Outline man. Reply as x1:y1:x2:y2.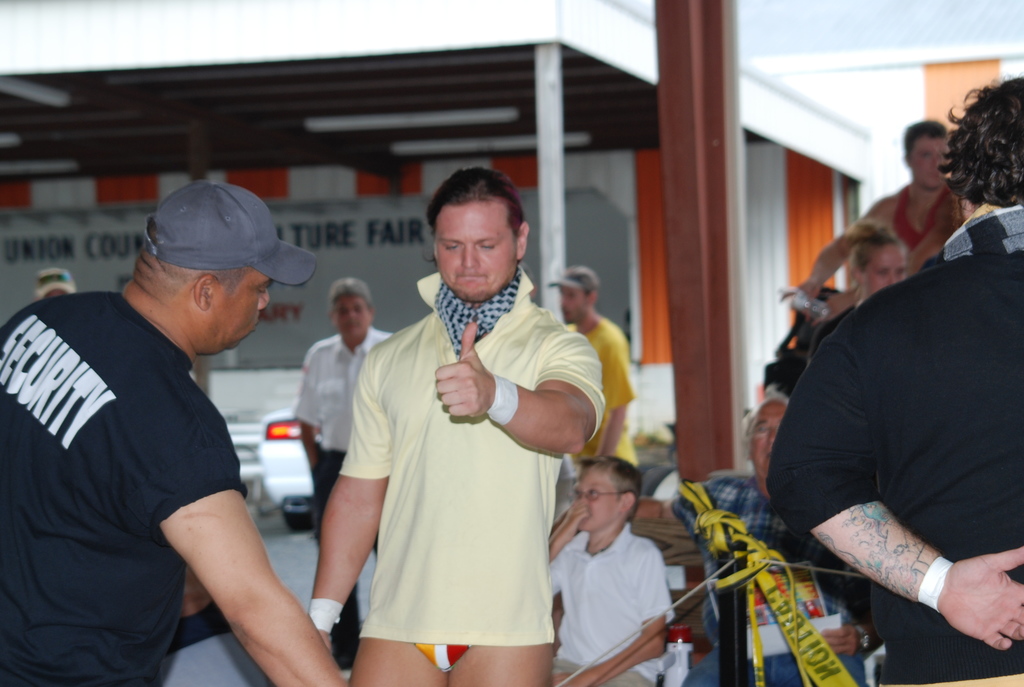
555:264:635:475.
